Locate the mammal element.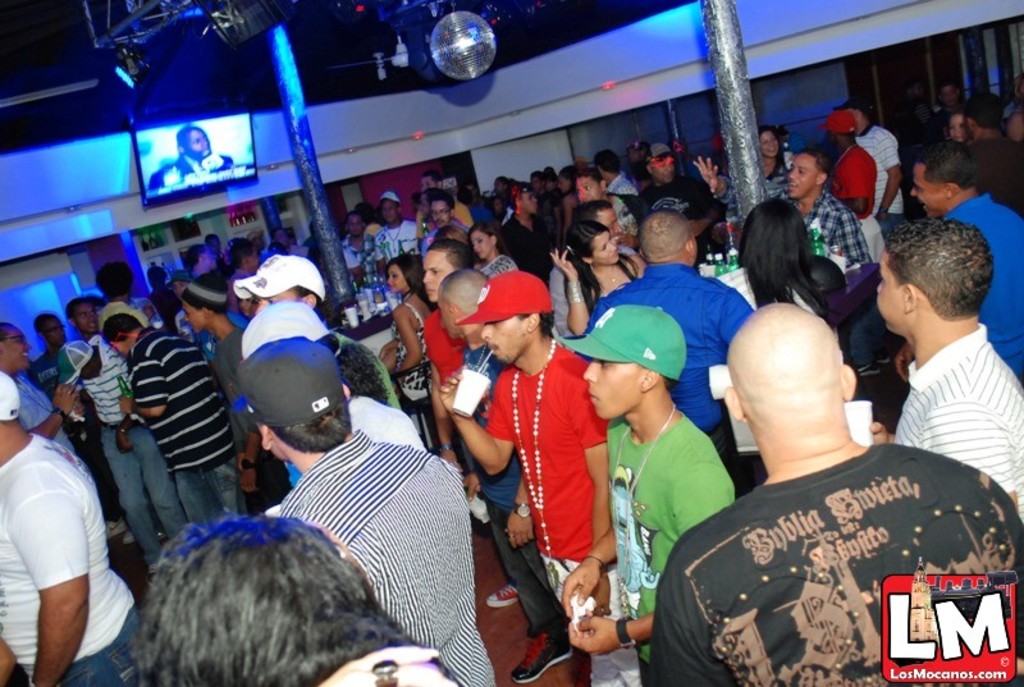
Element bbox: 148, 125, 234, 186.
